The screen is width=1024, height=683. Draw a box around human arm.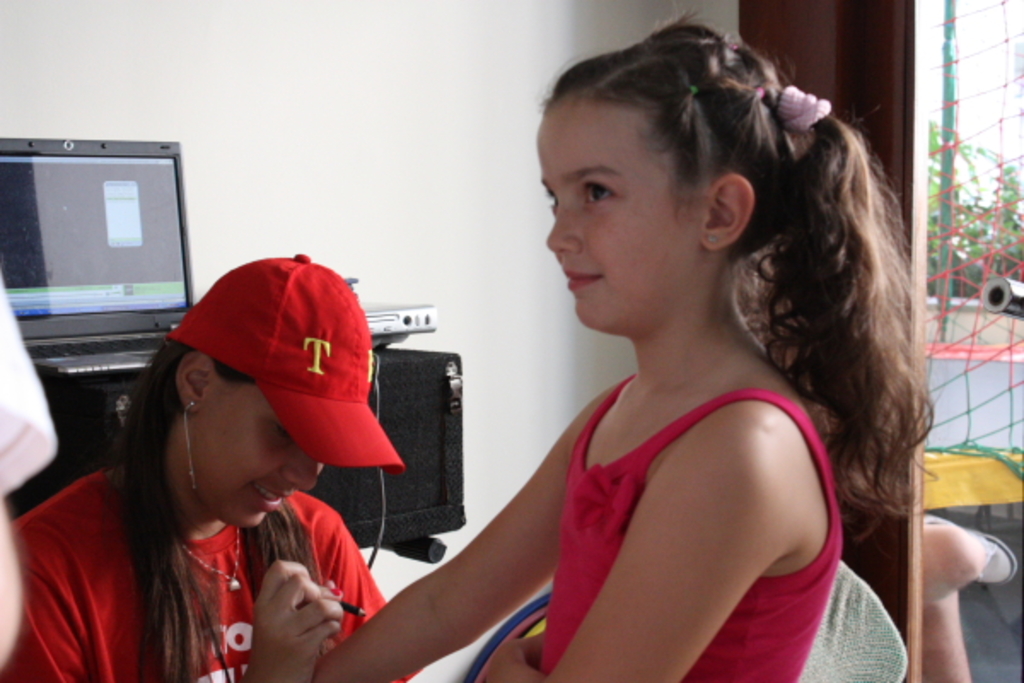
[left=319, top=499, right=389, bottom=632].
